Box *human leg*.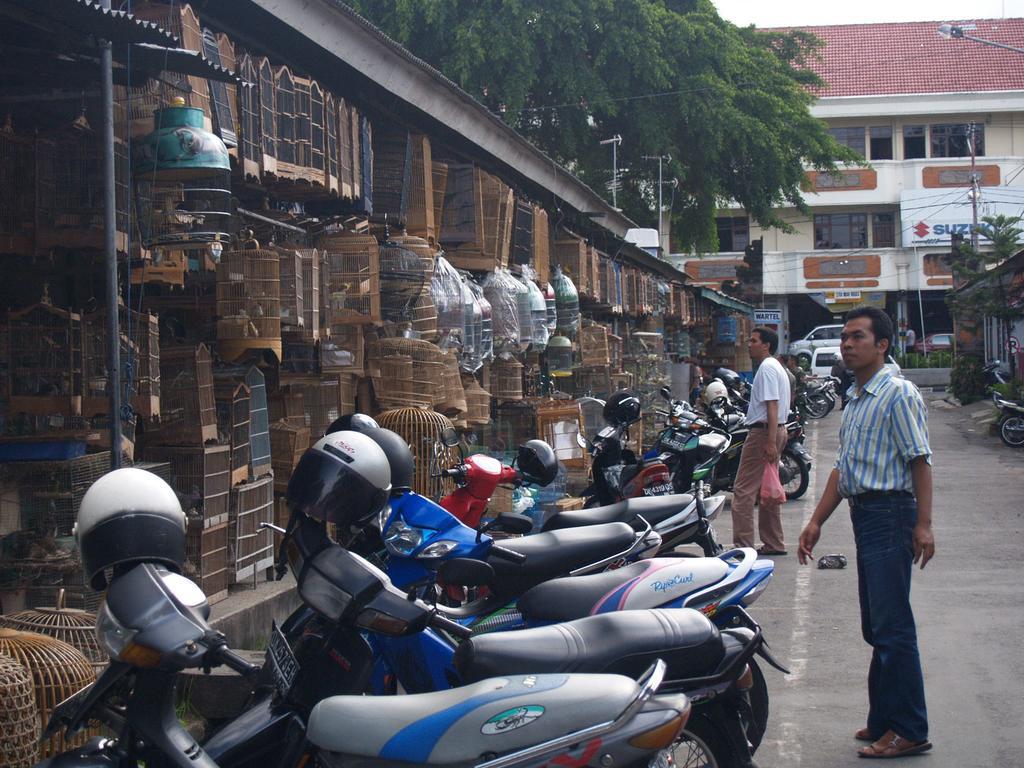
pyautogui.locateOnScreen(755, 453, 778, 553).
